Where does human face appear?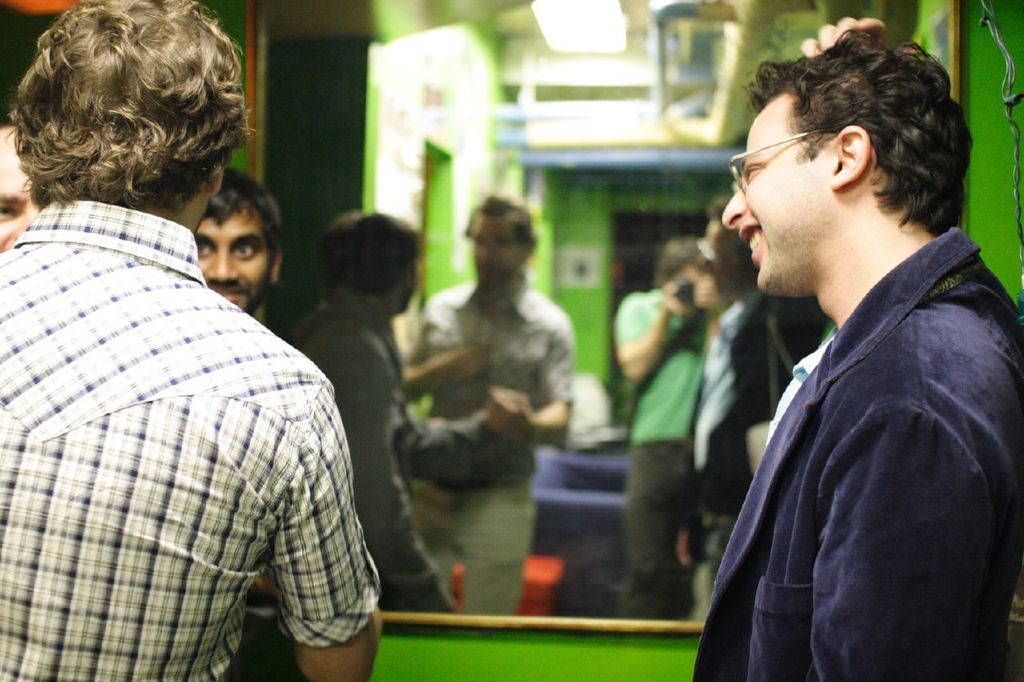
Appears at <region>0, 137, 42, 257</region>.
